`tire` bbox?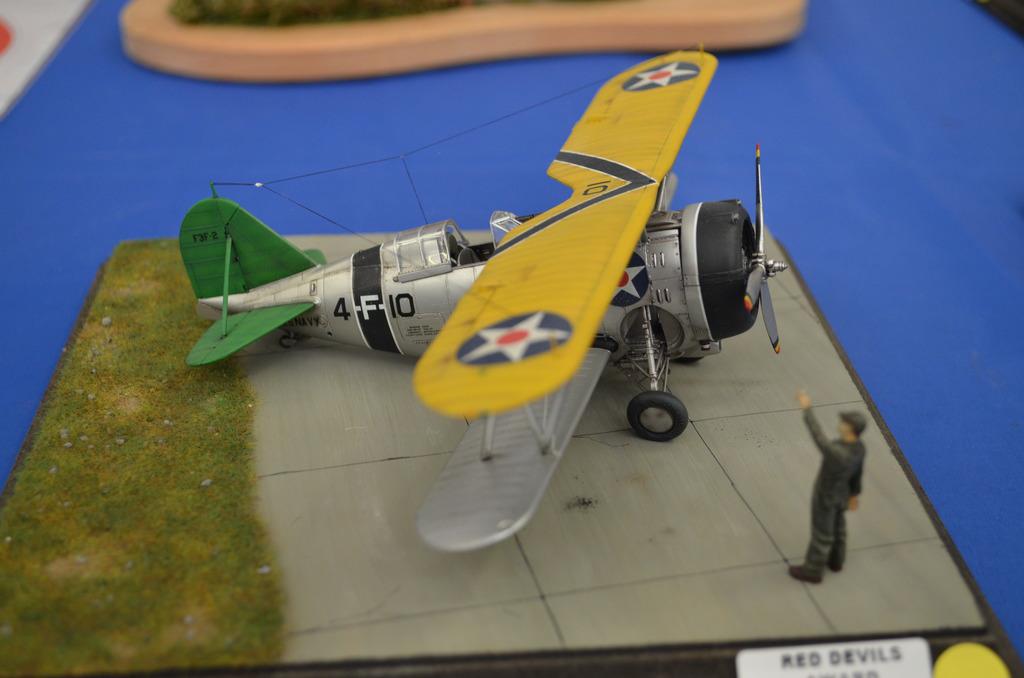
(left=629, top=380, right=682, bottom=439)
